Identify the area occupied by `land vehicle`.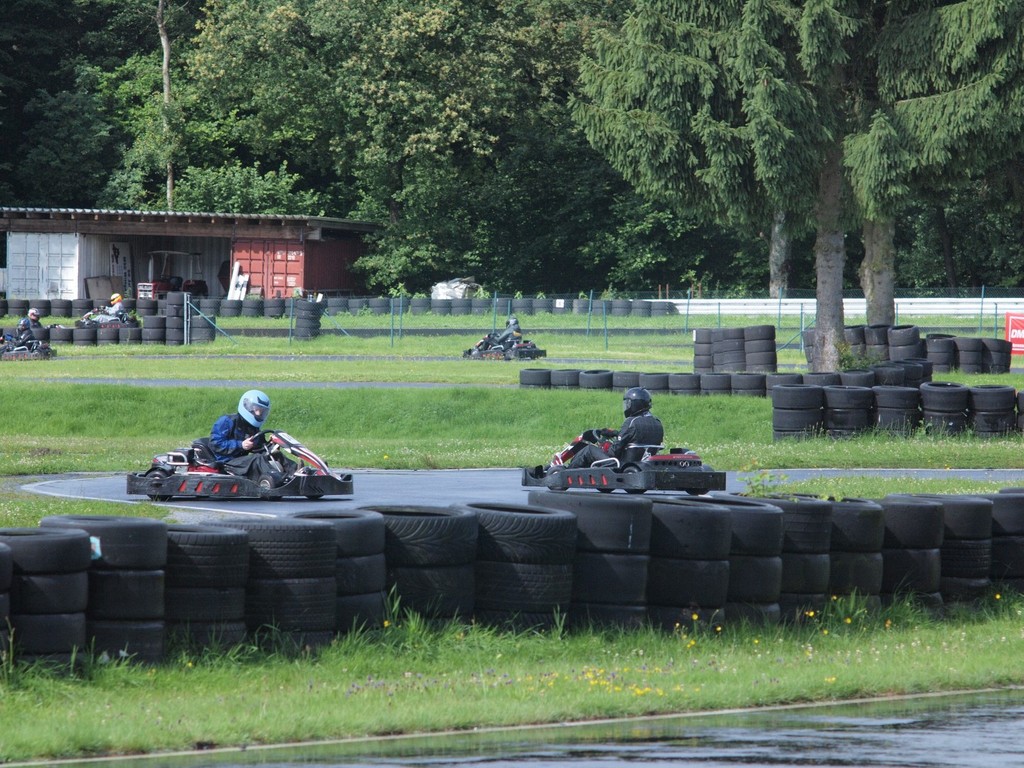
Area: x1=521, y1=429, x2=723, y2=493.
